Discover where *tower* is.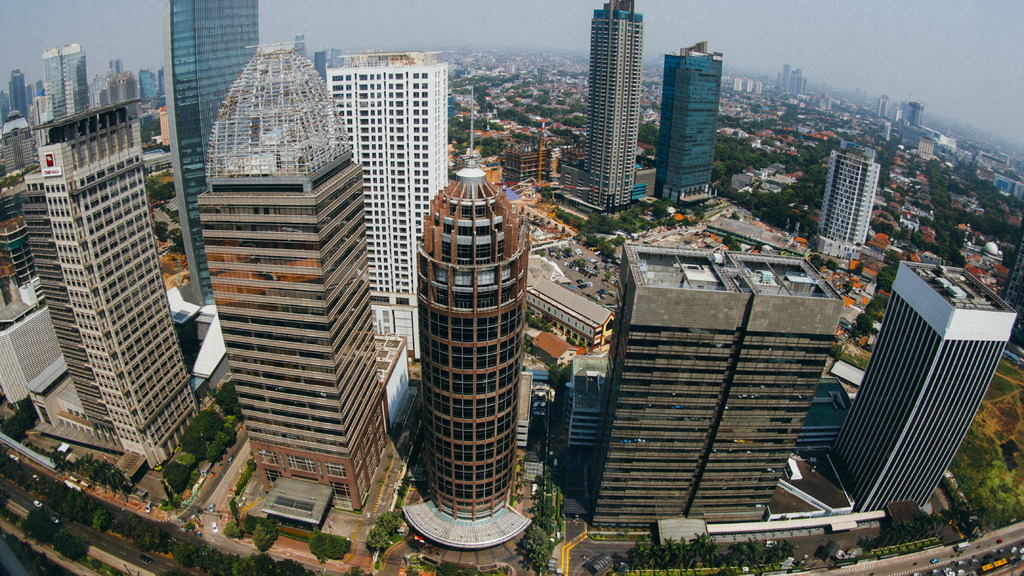
Discovered at (left=816, top=144, right=875, bottom=272).
